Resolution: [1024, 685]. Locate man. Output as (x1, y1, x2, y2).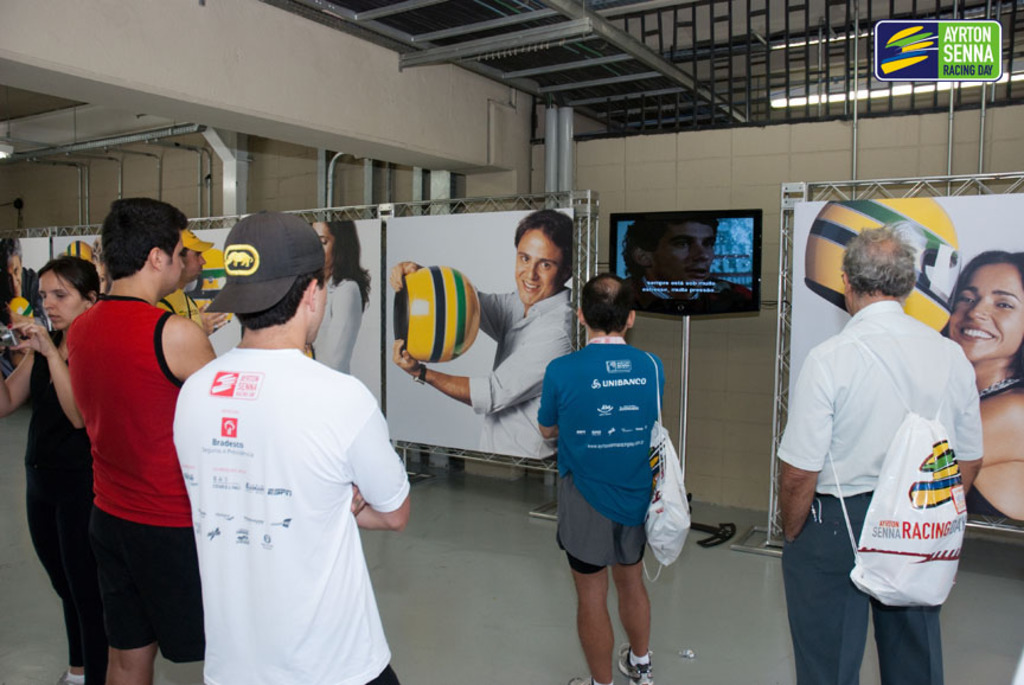
(532, 275, 655, 684).
